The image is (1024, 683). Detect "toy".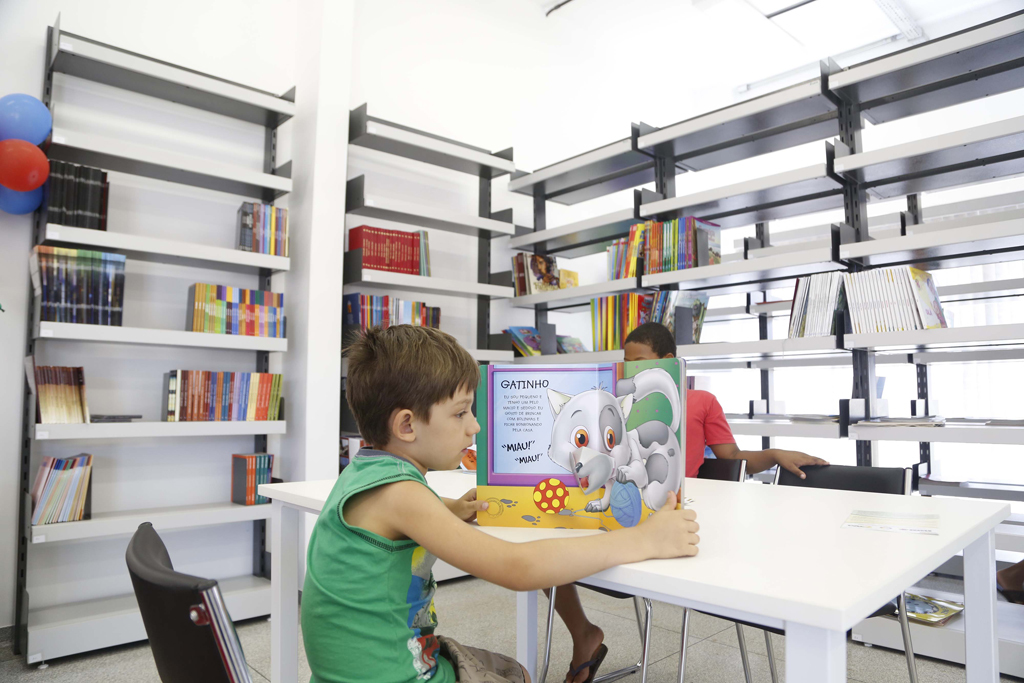
Detection: 530:473:572:512.
